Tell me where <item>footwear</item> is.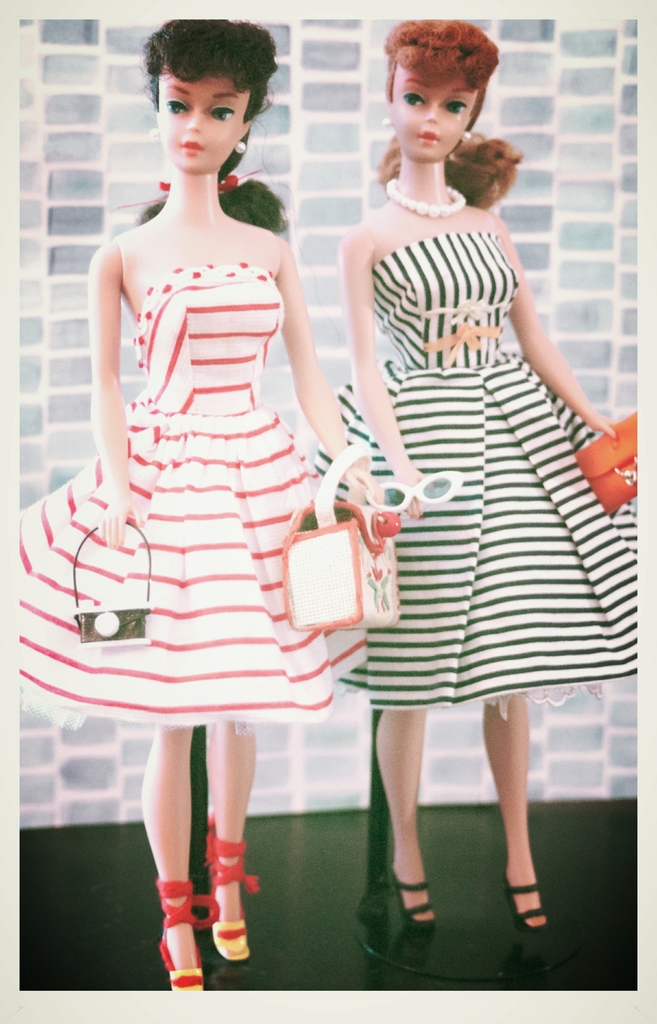
<item>footwear</item> is at [x1=388, y1=869, x2=434, y2=930].
